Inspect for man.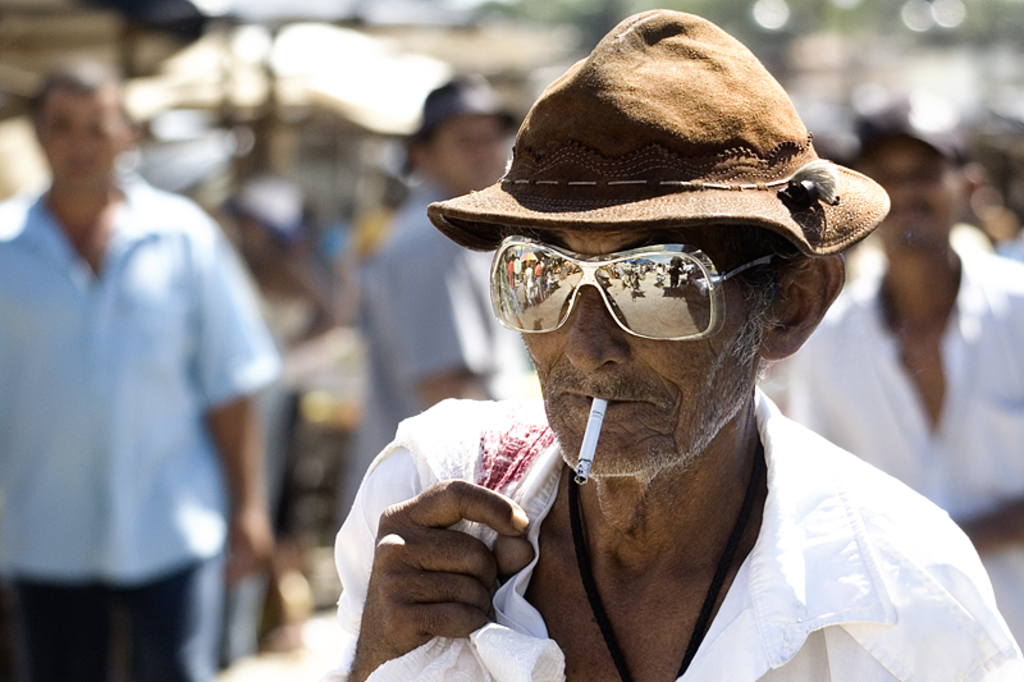
Inspection: (357, 27, 986, 681).
